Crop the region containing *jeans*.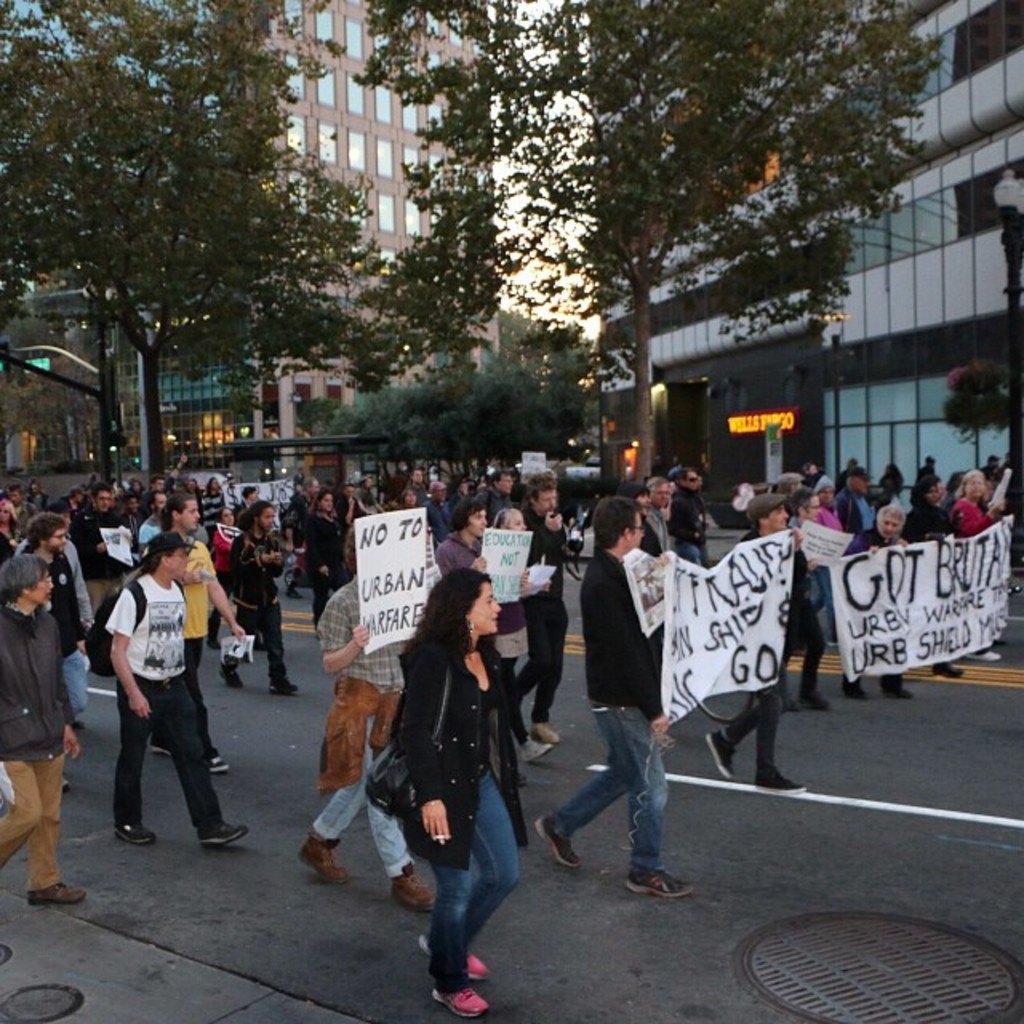
Crop region: [left=426, top=773, right=517, bottom=992].
